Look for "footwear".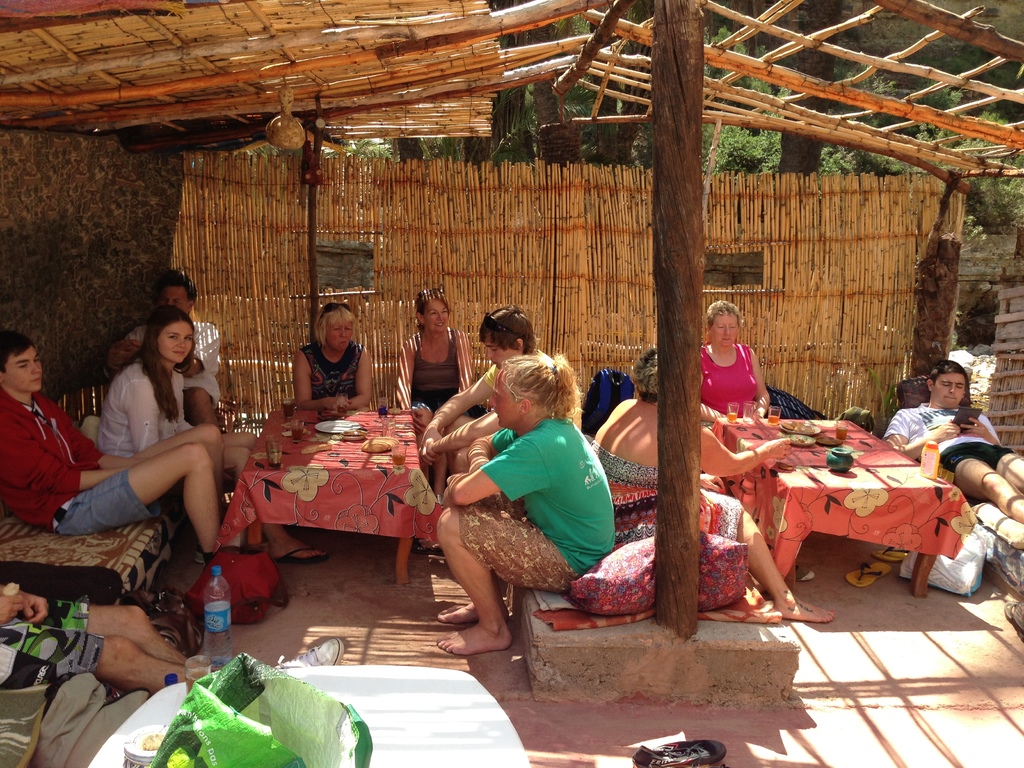
Found: <bbox>840, 560, 895, 591</bbox>.
